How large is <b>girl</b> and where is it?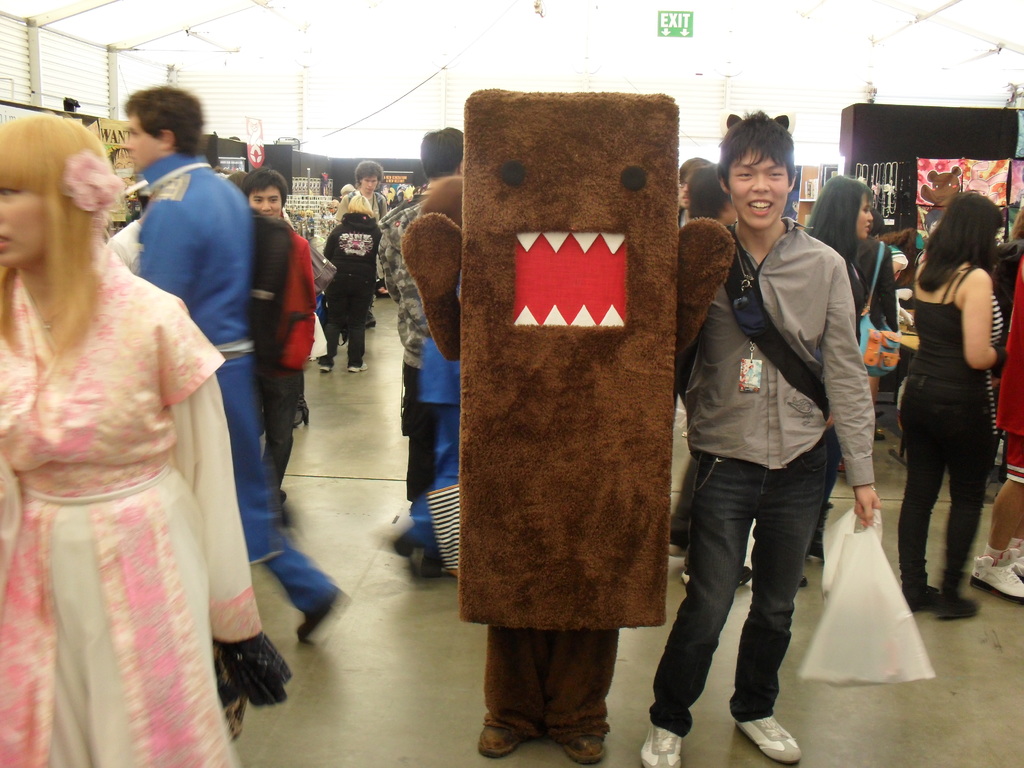
Bounding box: box=[316, 193, 381, 378].
